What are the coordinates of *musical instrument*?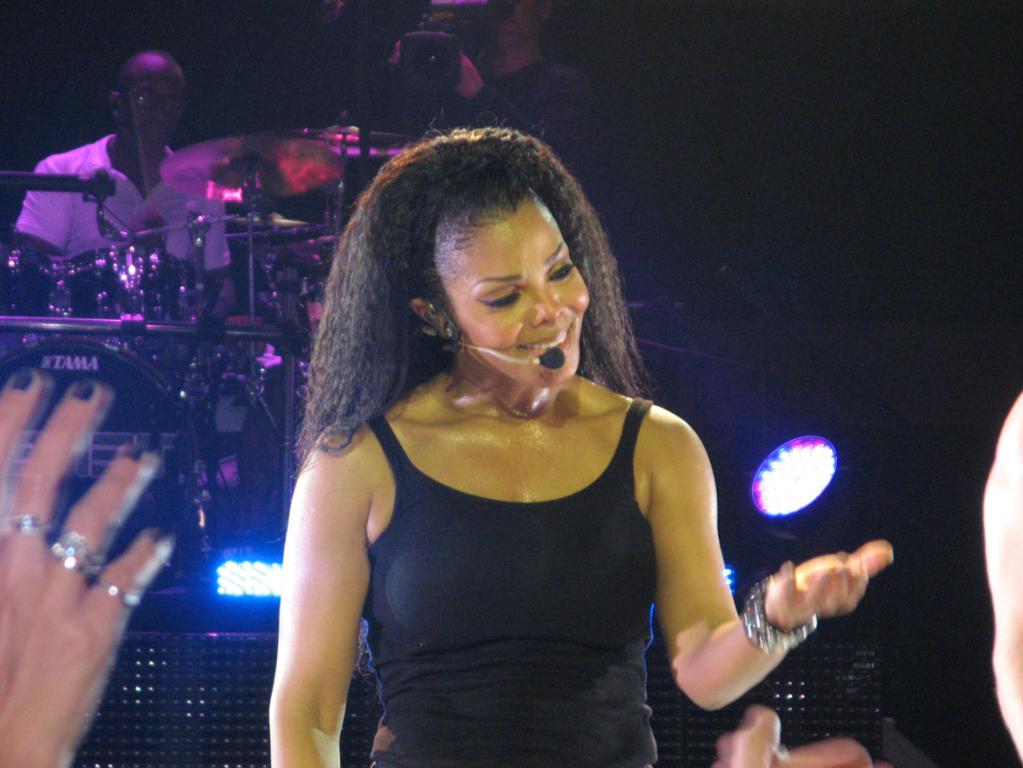
BBox(0, 247, 69, 351).
